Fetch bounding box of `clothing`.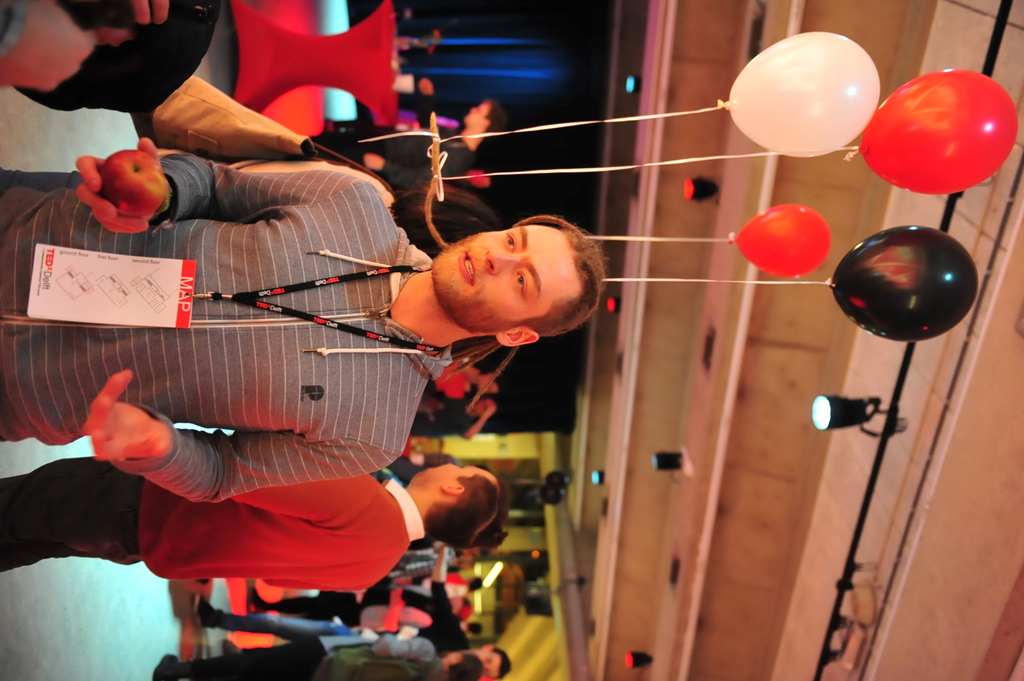
Bbox: 59, 116, 525, 623.
